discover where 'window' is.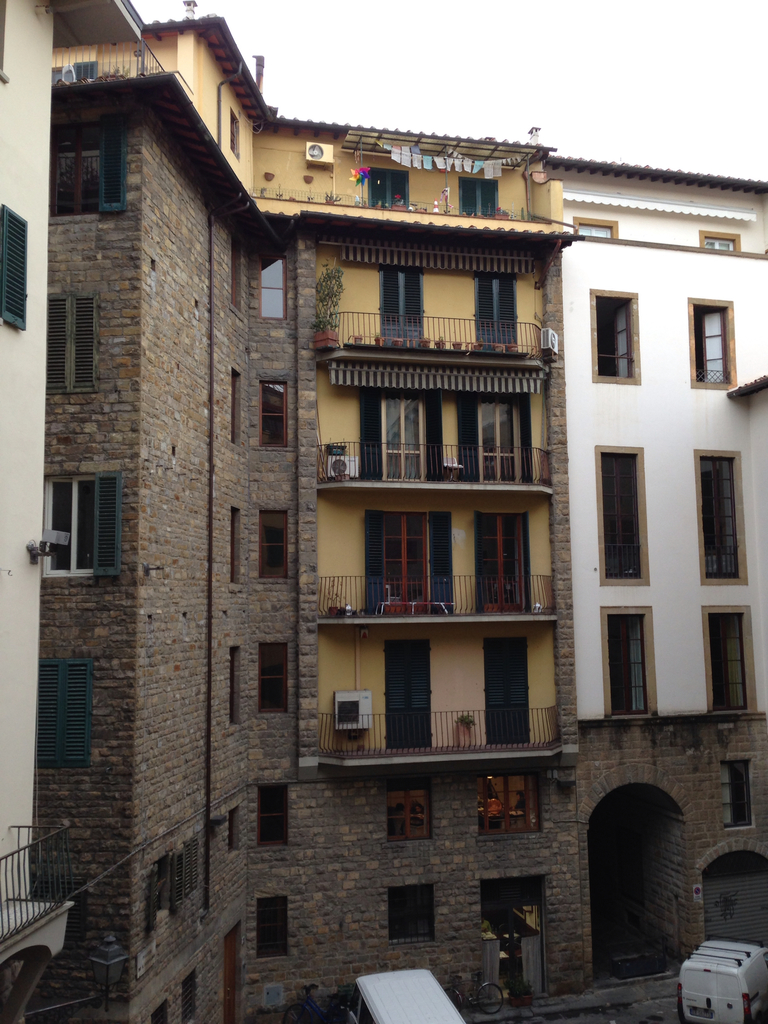
Discovered at (left=51, top=114, right=128, bottom=225).
